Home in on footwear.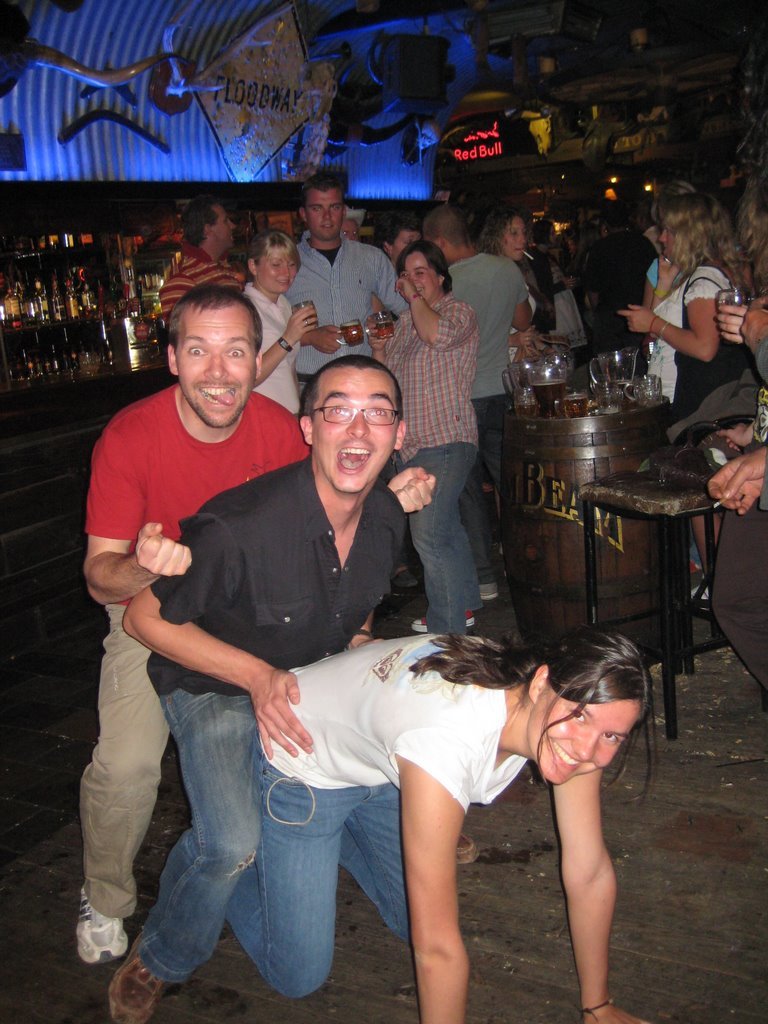
Homed in at 110 937 166 1023.
